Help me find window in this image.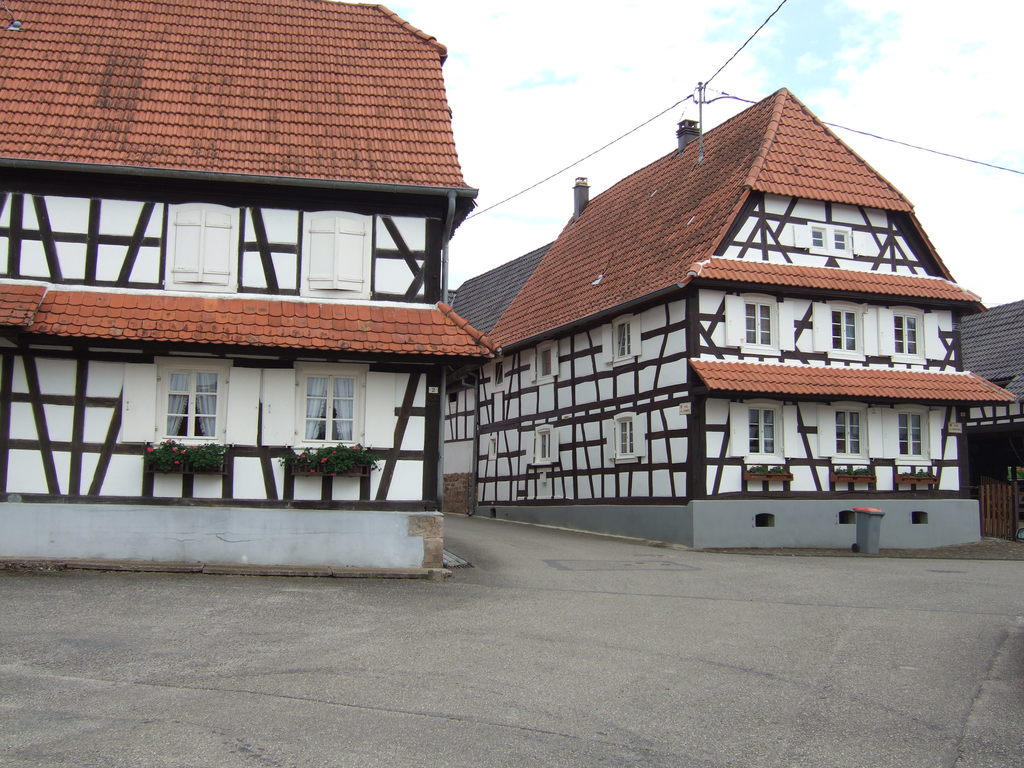
Found it: box(154, 360, 236, 450).
